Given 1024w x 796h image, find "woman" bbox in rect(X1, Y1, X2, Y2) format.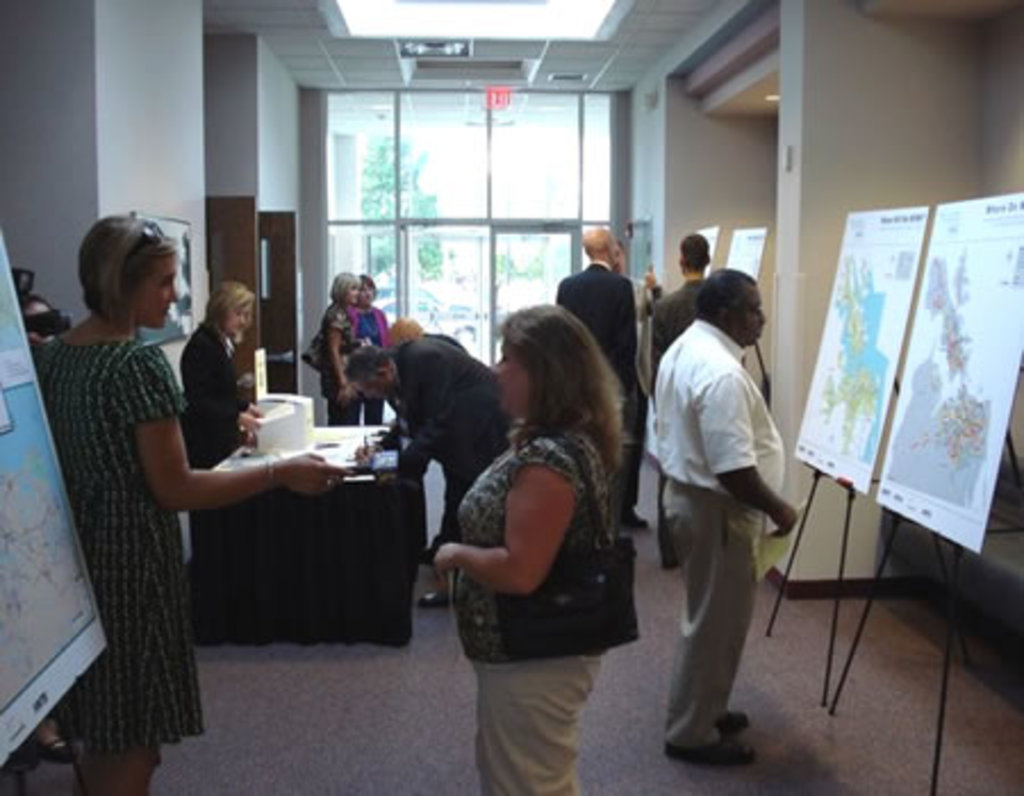
rect(25, 212, 355, 794).
